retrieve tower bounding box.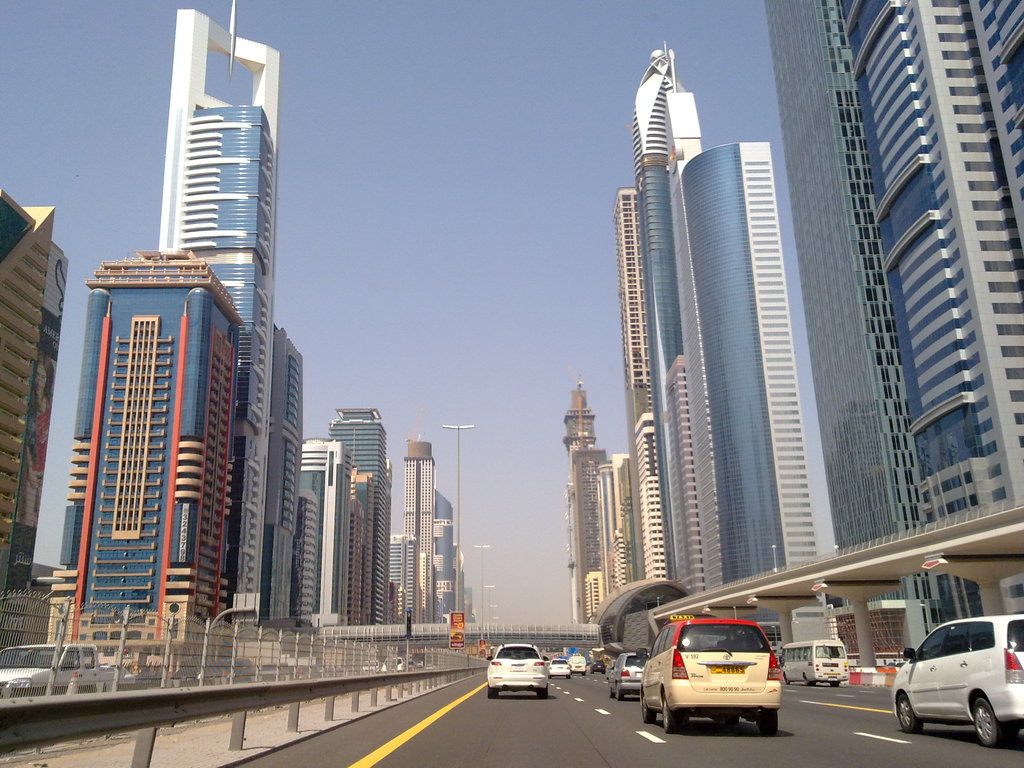
Bounding box: (833,0,1023,617).
